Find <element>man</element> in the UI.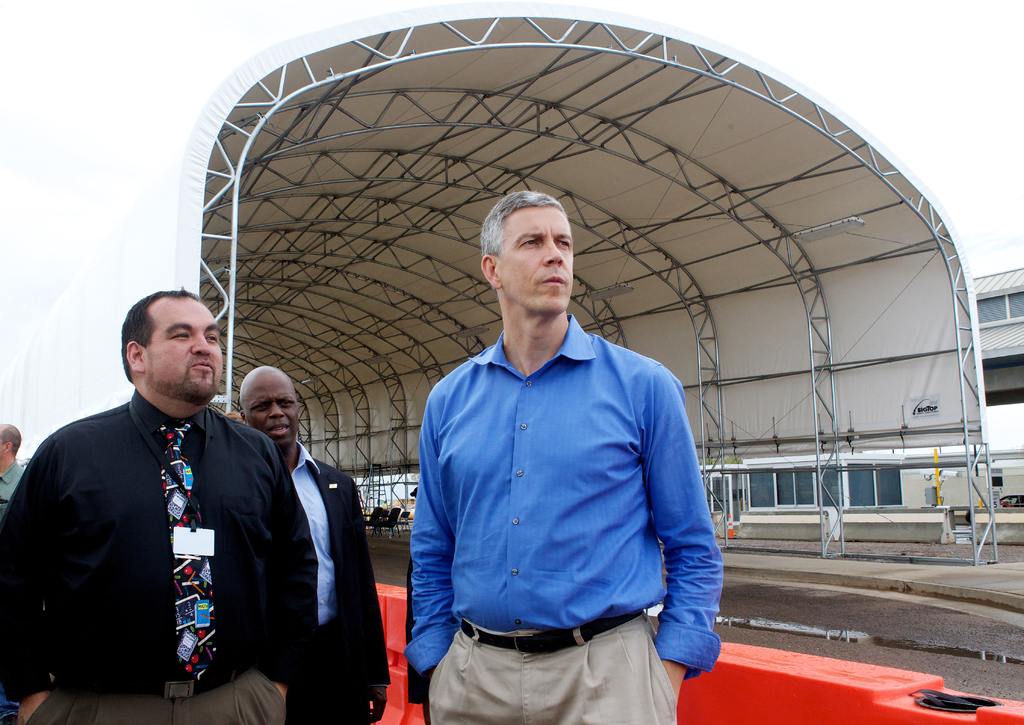
UI element at BBox(0, 425, 26, 513).
